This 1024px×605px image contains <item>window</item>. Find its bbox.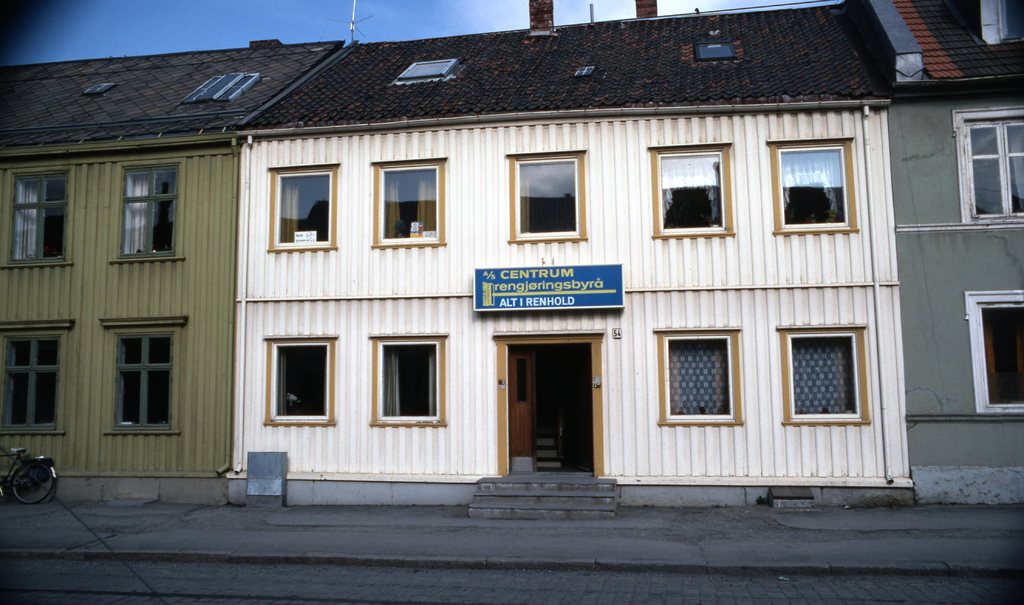
rect(6, 173, 64, 262).
